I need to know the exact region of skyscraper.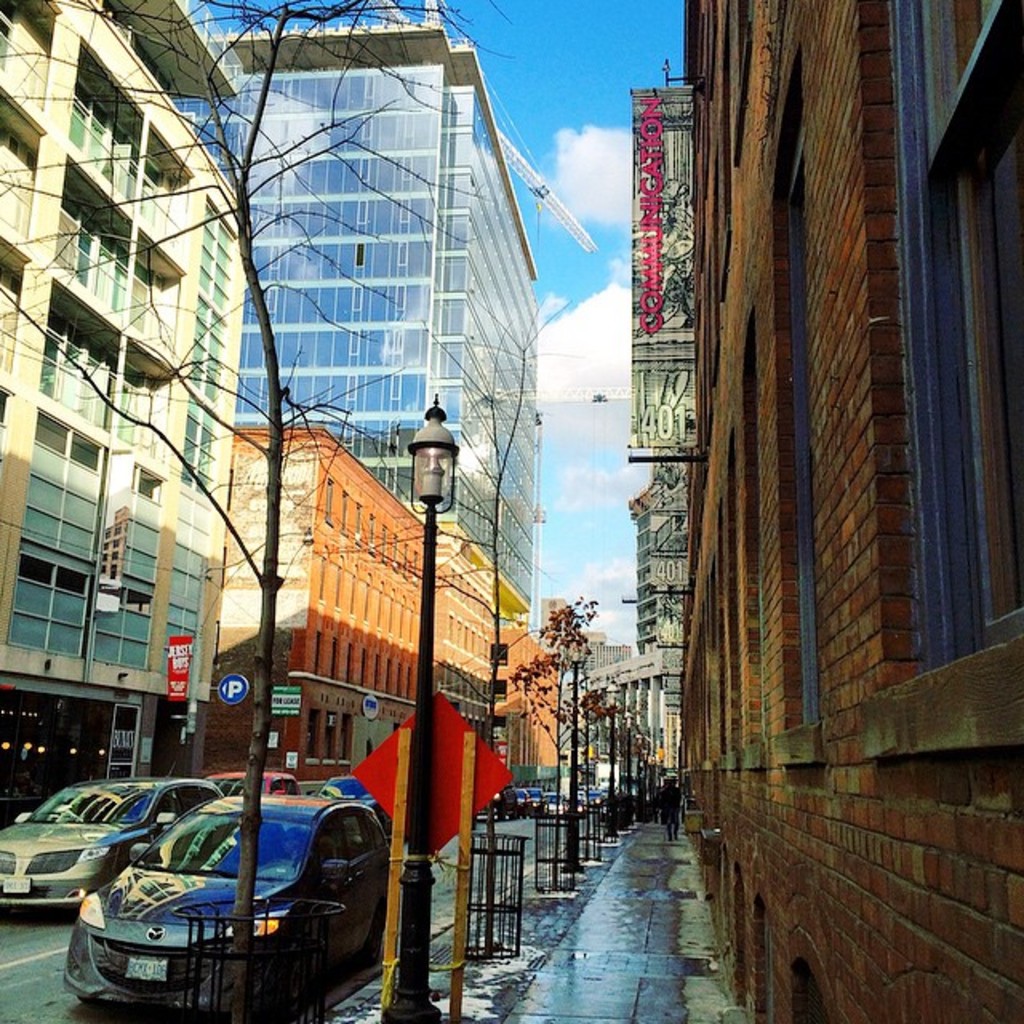
Region: [190, 29, 574, 610].
